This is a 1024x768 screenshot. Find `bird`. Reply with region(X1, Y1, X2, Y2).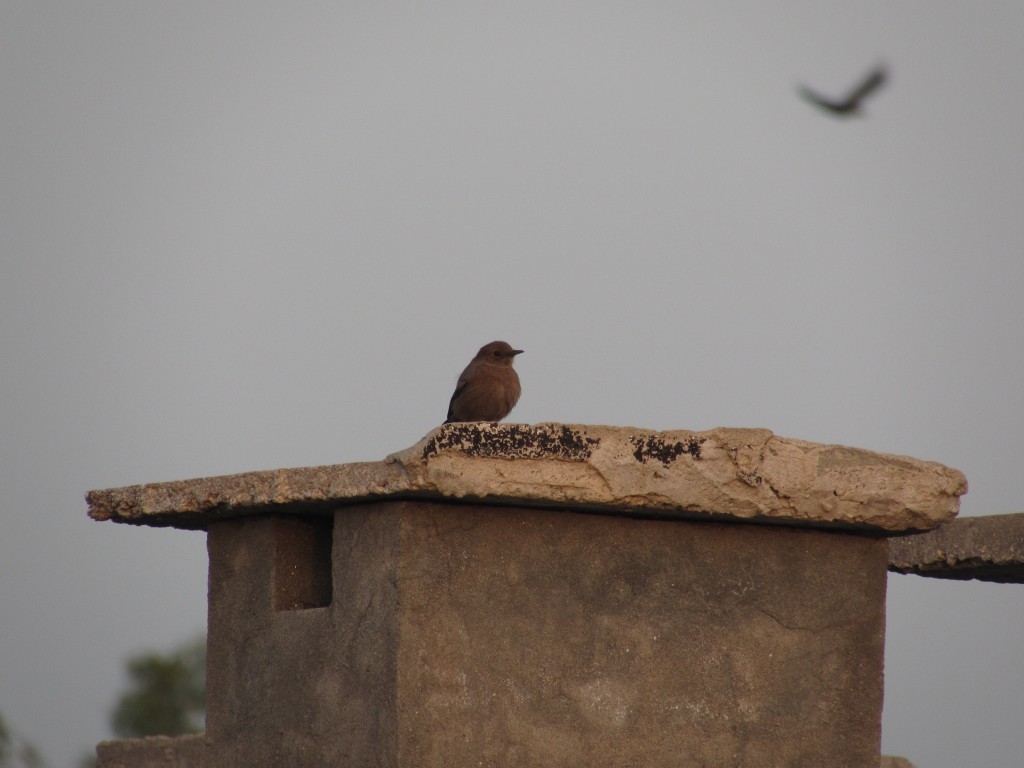
region(424, 336, 526, 454).
